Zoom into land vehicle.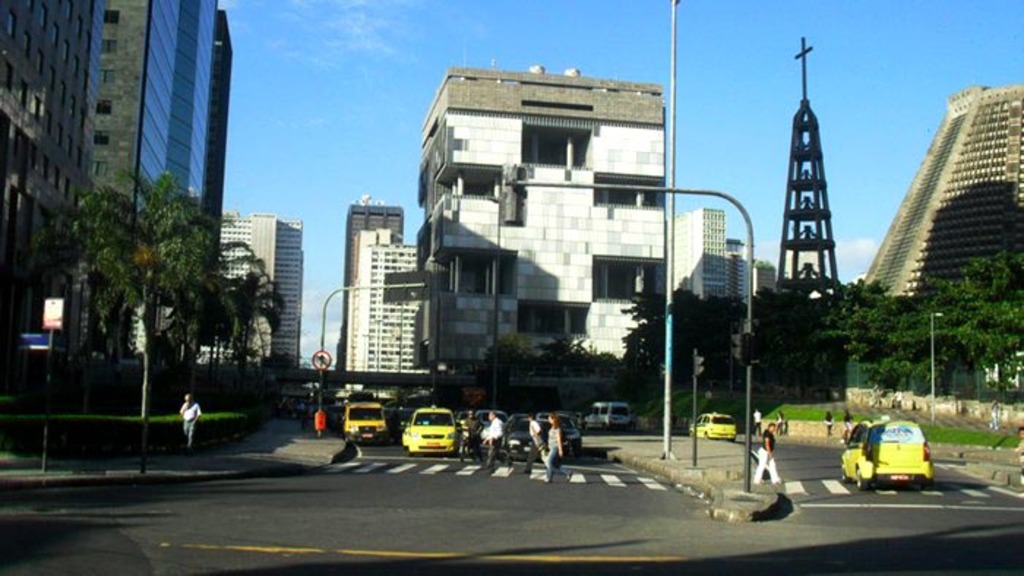
Zoom target: rect(584, 401, 632, 436).
